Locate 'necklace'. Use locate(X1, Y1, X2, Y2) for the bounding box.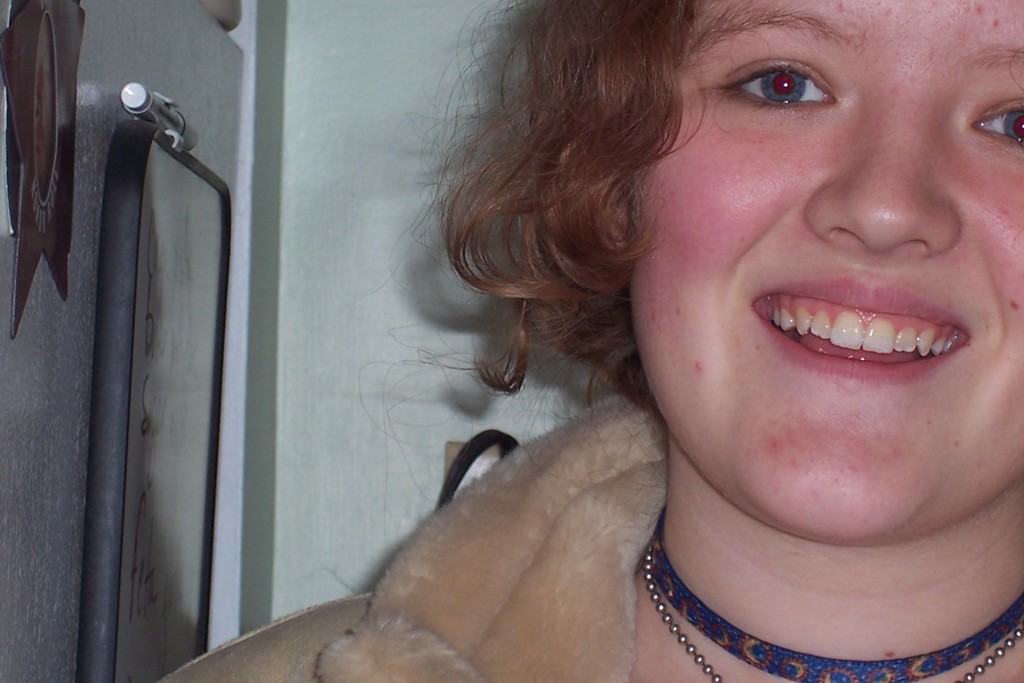
locate(646, 547, 1023, 682).
